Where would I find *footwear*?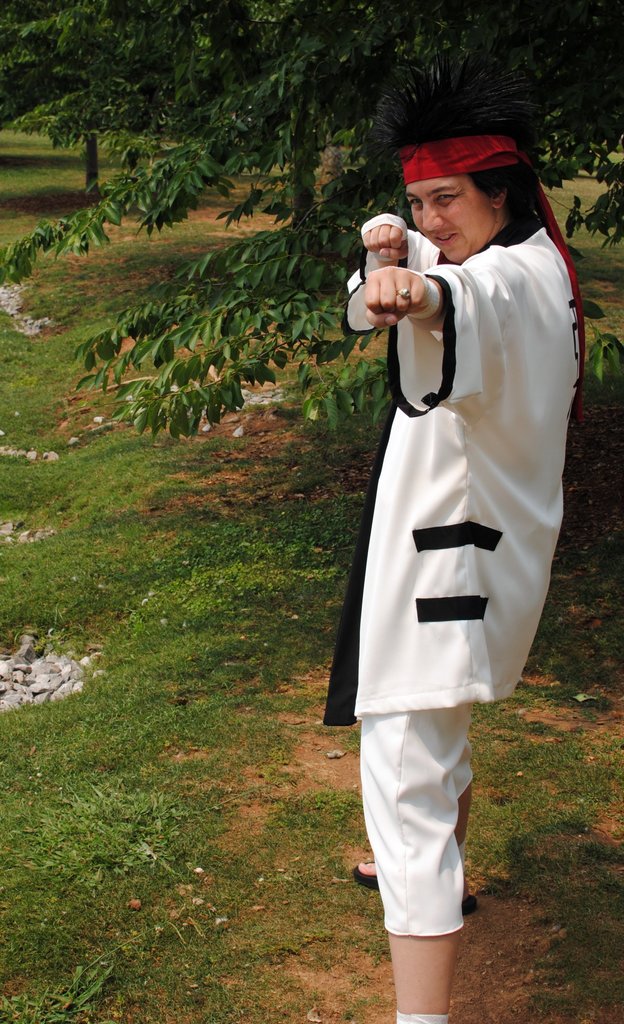
At x1=350 y1=863 x2=472 y2=910.
